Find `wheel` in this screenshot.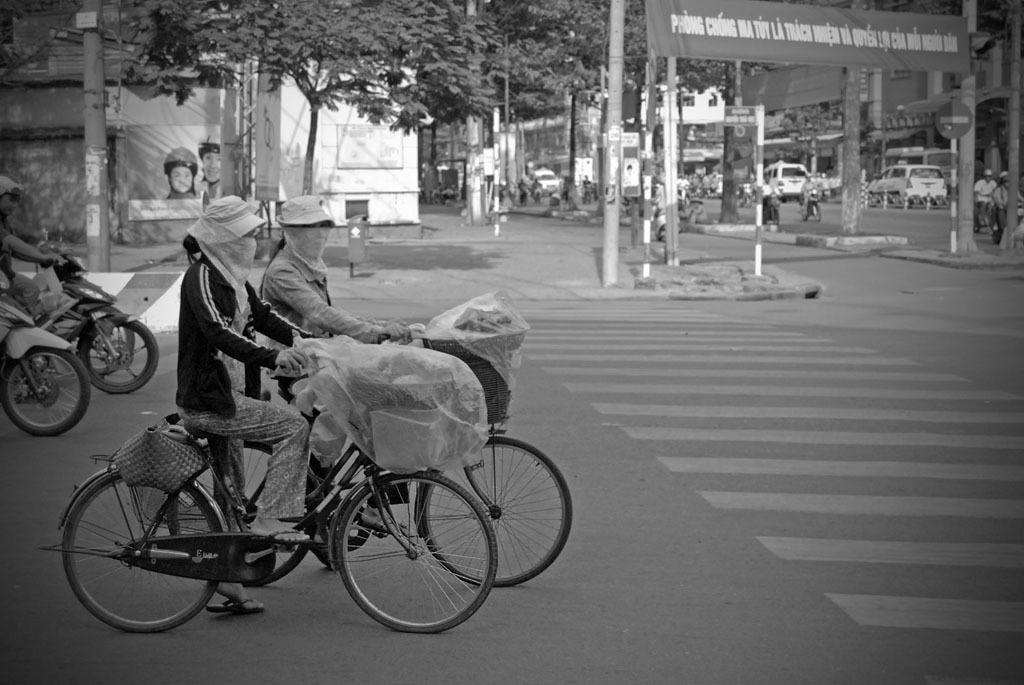
The bounding box for `wheel` is {"x1": 328, "y1": 475, "x2": 493, "y2": 629}.
